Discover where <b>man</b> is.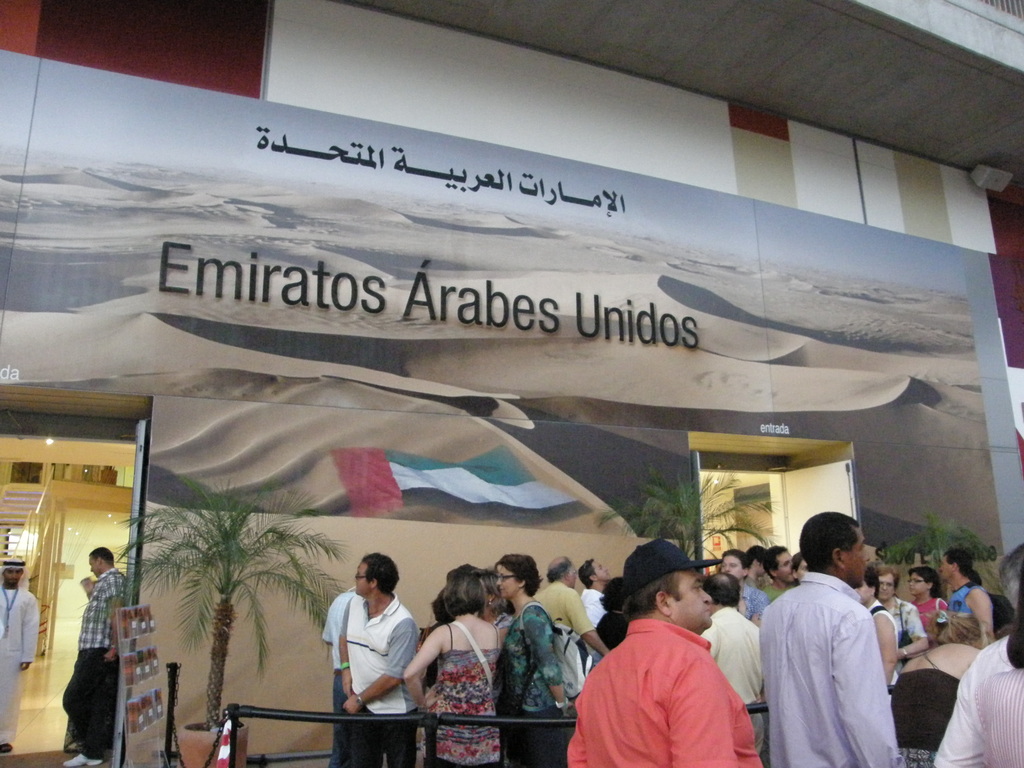
Discovered at rect(747, 505, 918, 765).
